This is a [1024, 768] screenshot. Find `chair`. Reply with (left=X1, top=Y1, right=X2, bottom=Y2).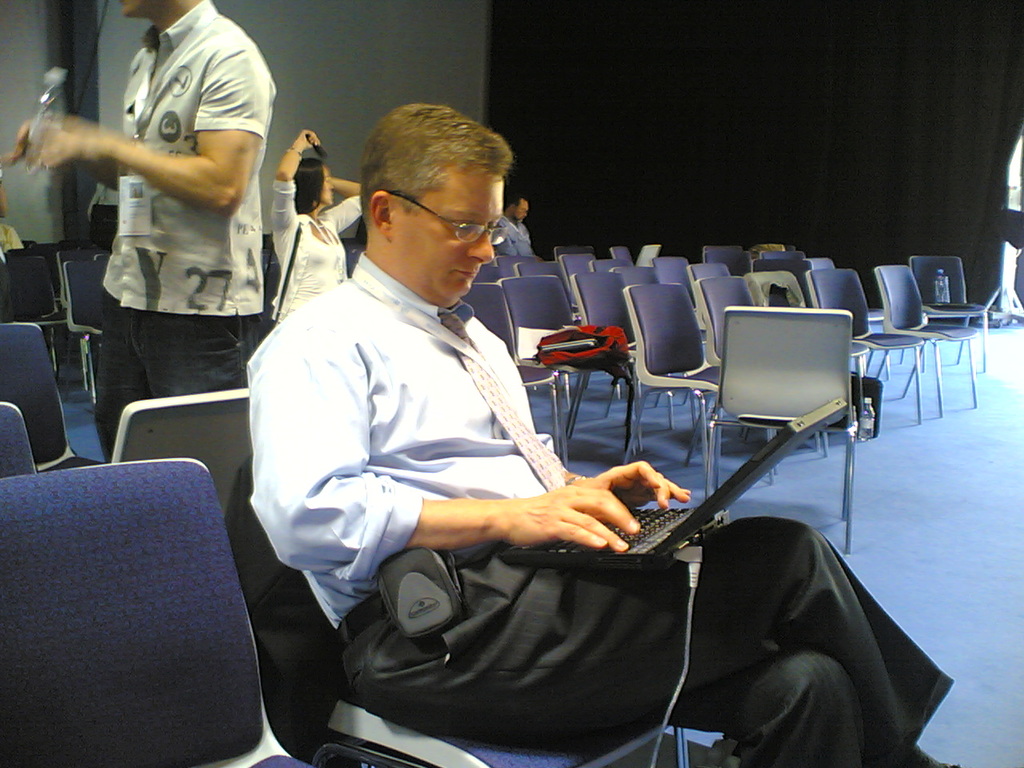
(left=683, top=258, right=731, bottom=334).
